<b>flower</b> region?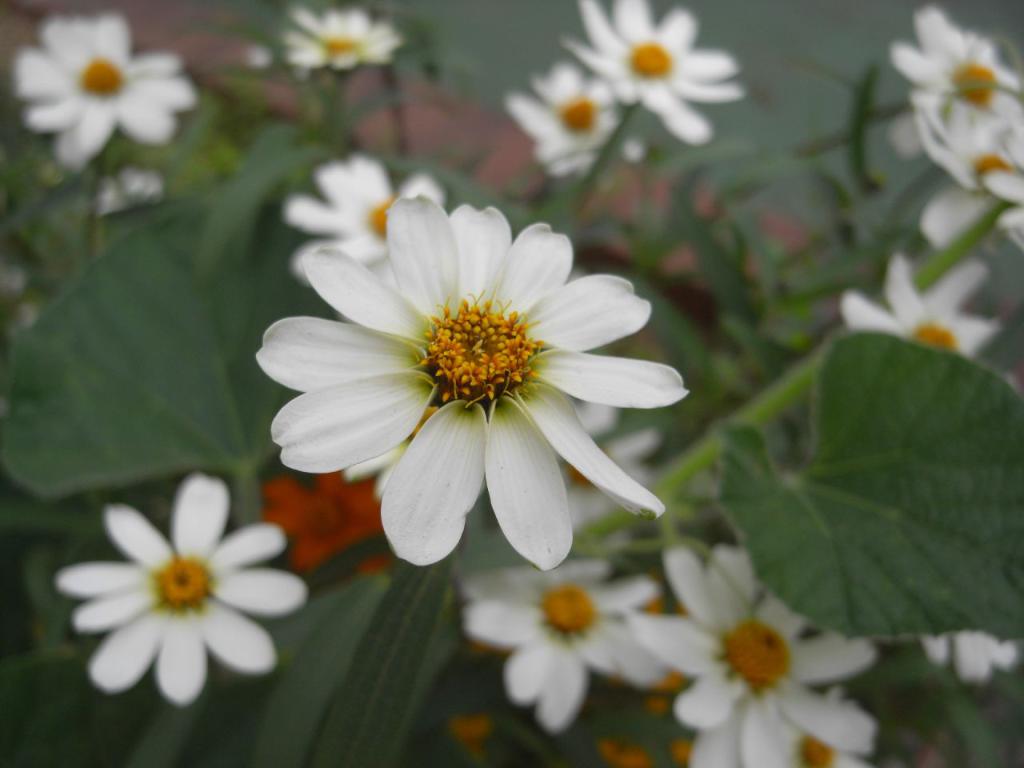
(x1=562, y1=6, x2=742, y2=150)
